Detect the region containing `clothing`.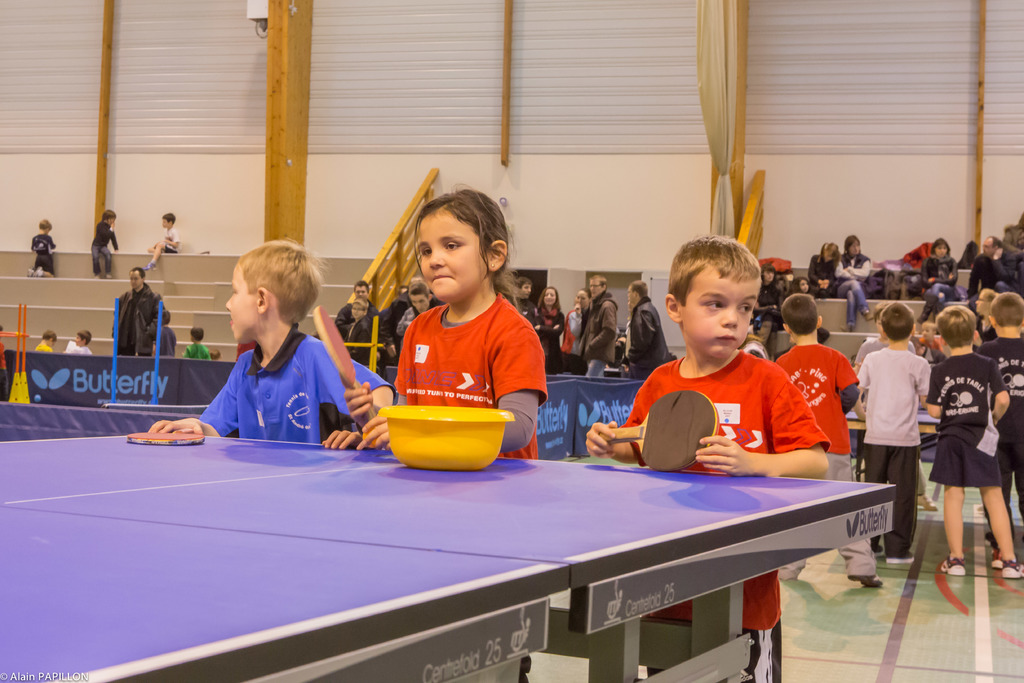
box(351, 313, 396, 360).
